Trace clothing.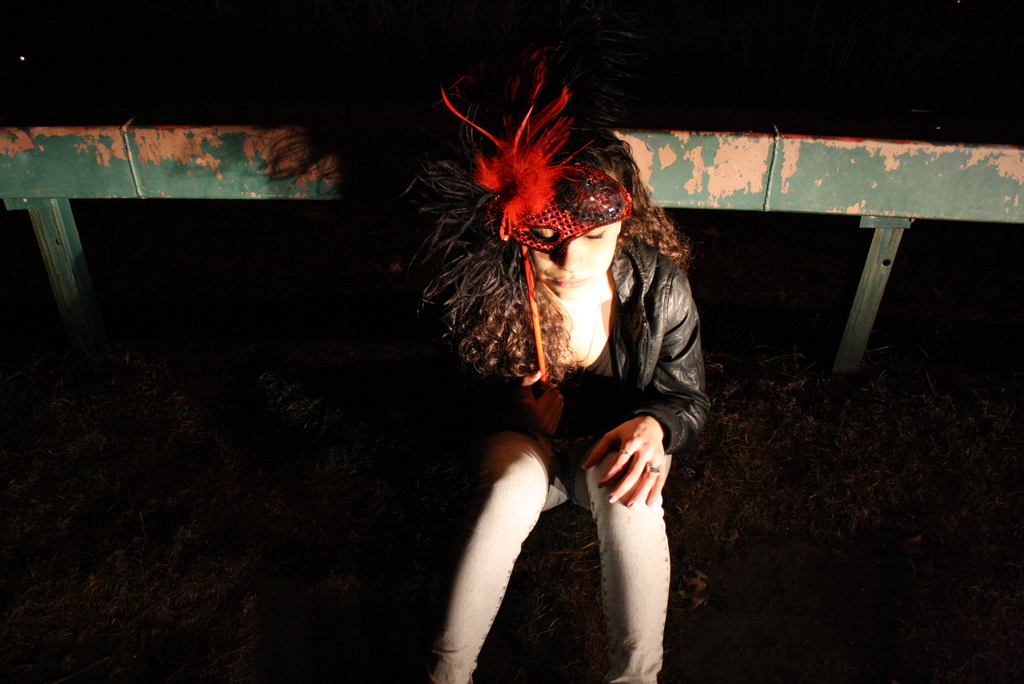
Traced to select_region(566, 441, 679, 683).
